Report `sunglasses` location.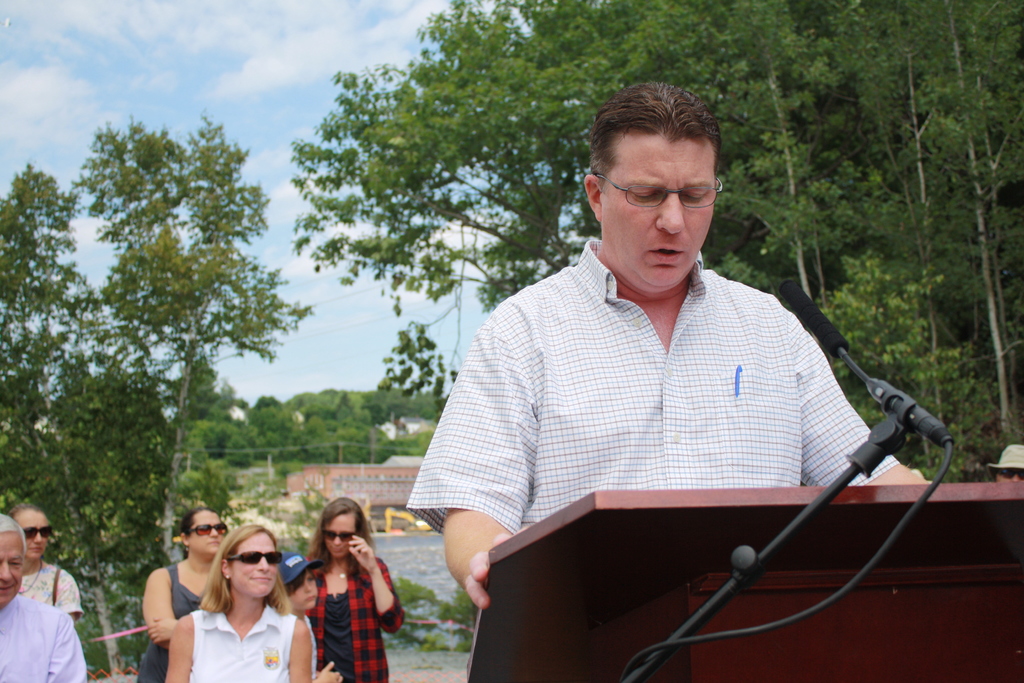
Report: x1=325 y1=531 x2=356 y2=542.
